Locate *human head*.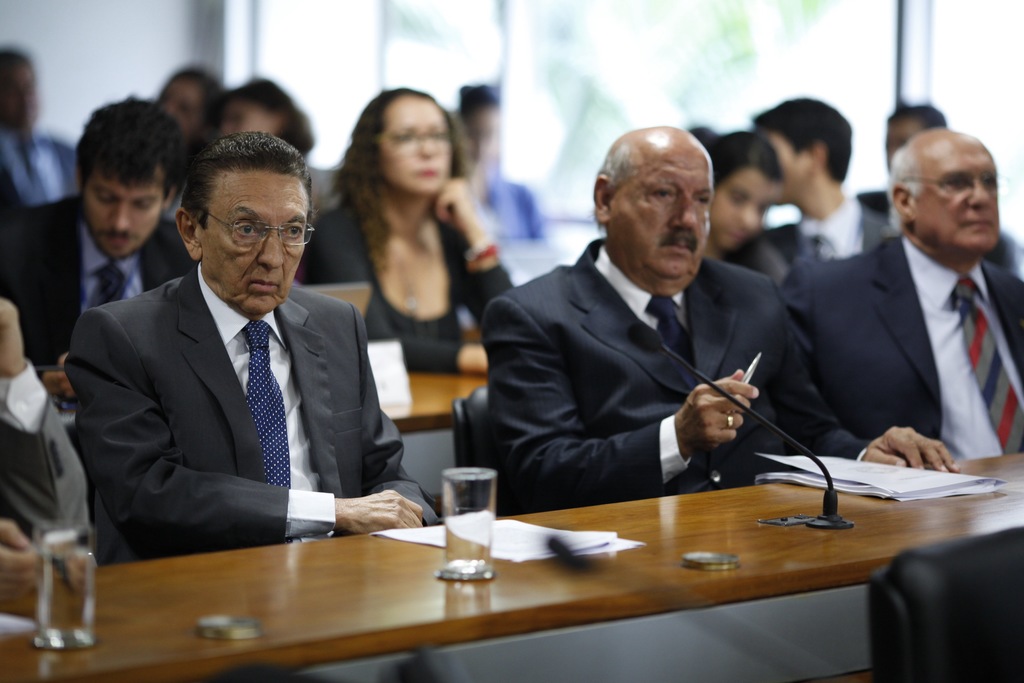
Bounding box: 216 79 314 156.
